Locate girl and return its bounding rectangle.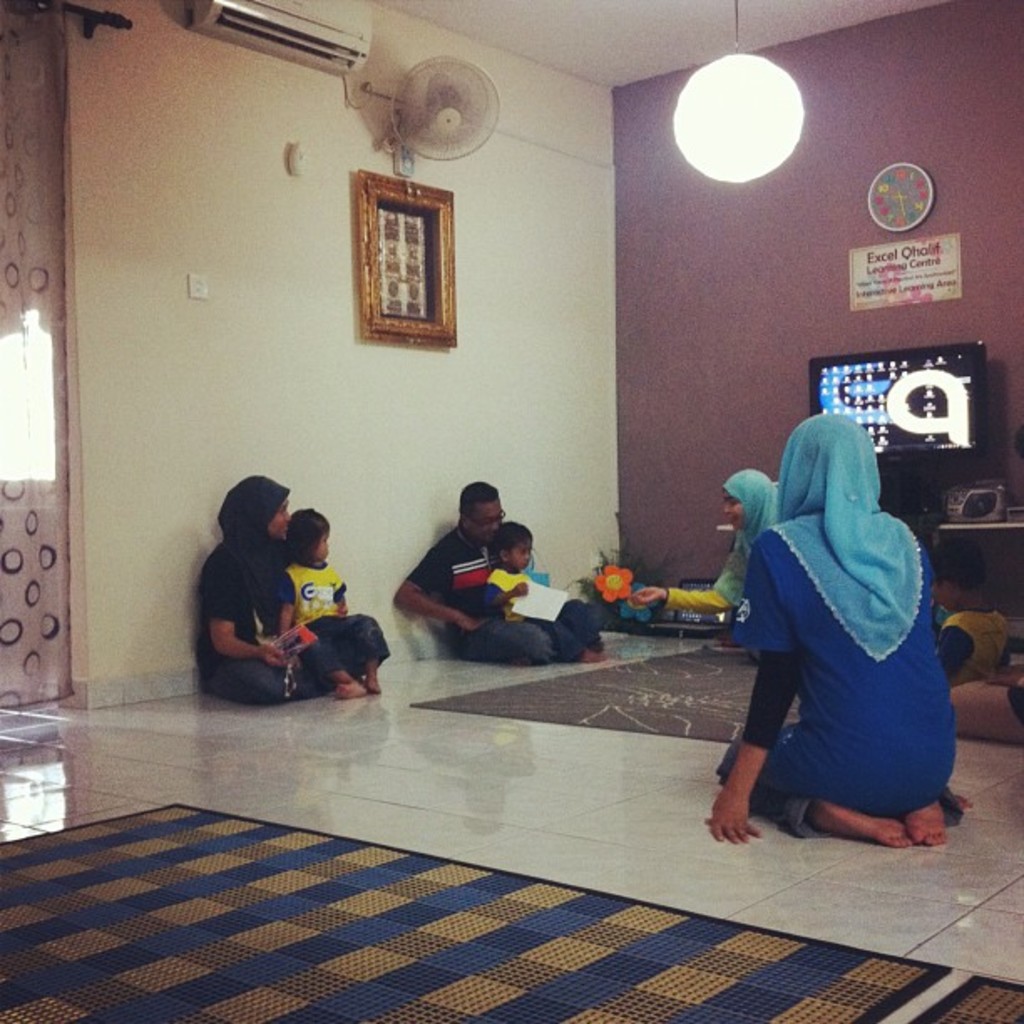
locate(273, 505, 390, 706).
